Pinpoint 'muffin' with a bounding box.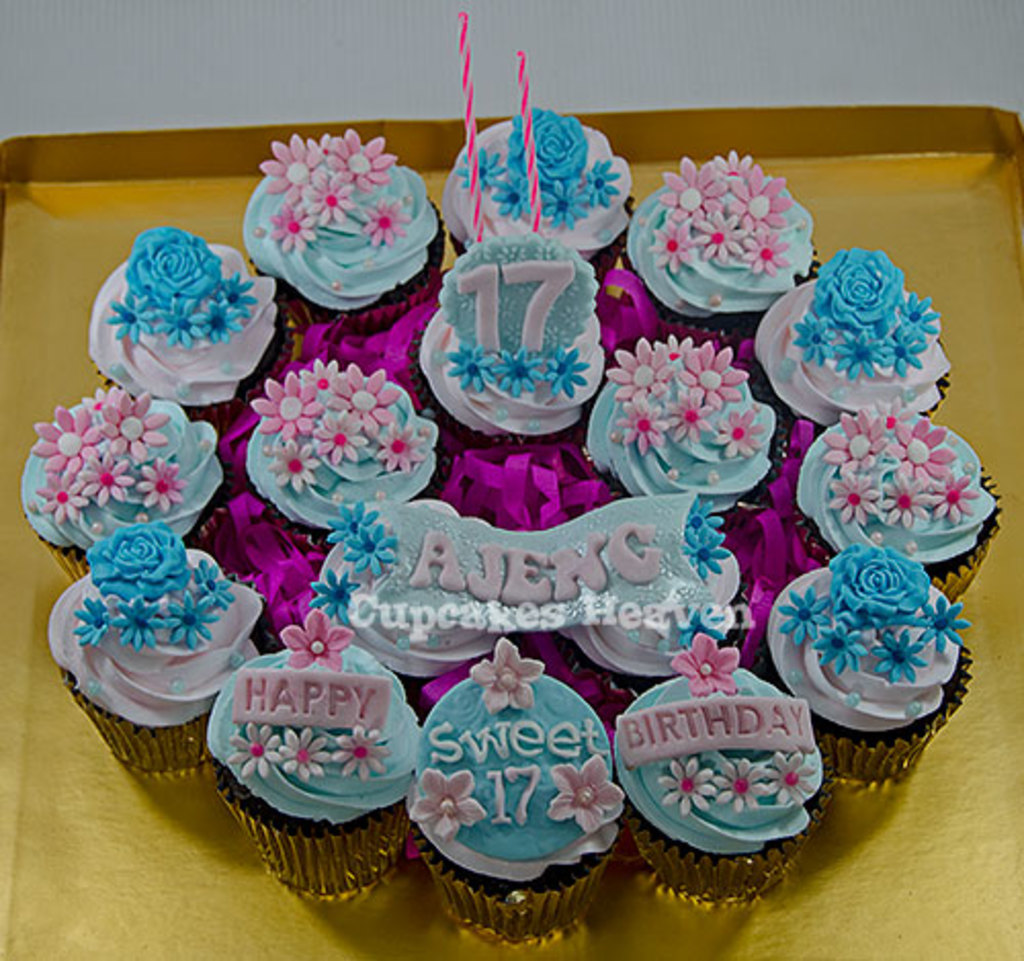
[604, 633, 823, 906].
